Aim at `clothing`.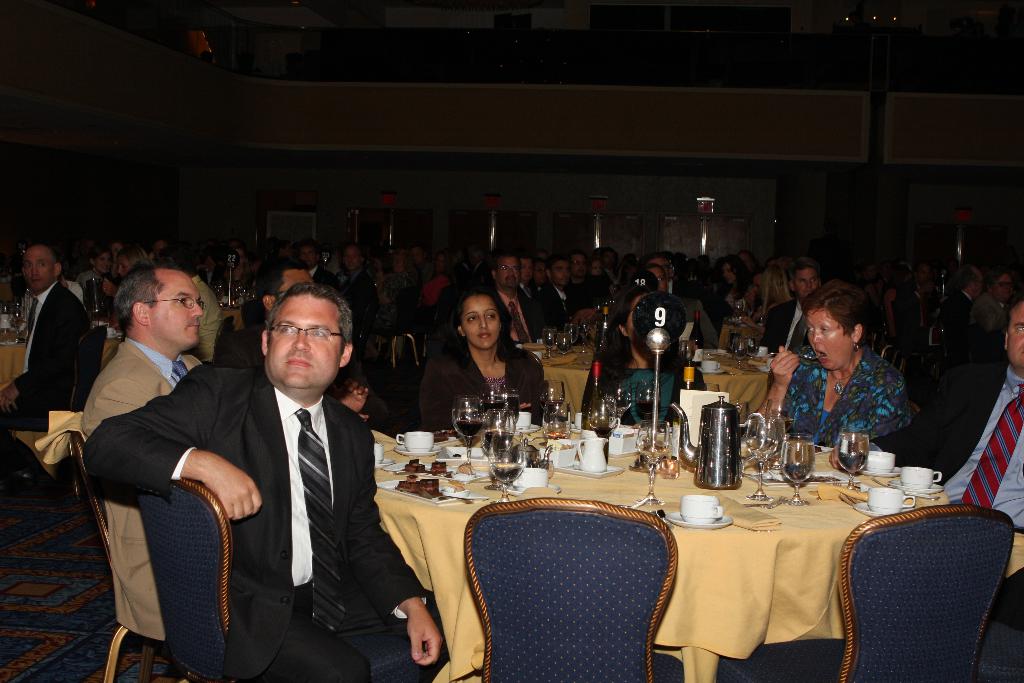
Aimed at Rect(506, 285, 532, 344).
